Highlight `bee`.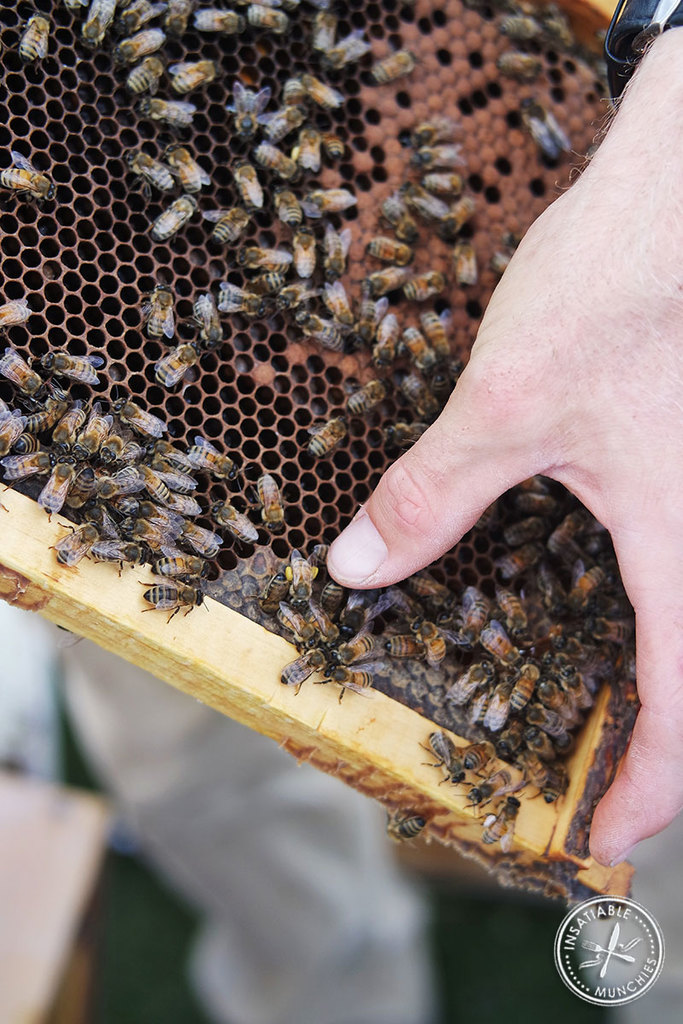
Highlighted region: Rect(245, 137, 295, 174).
